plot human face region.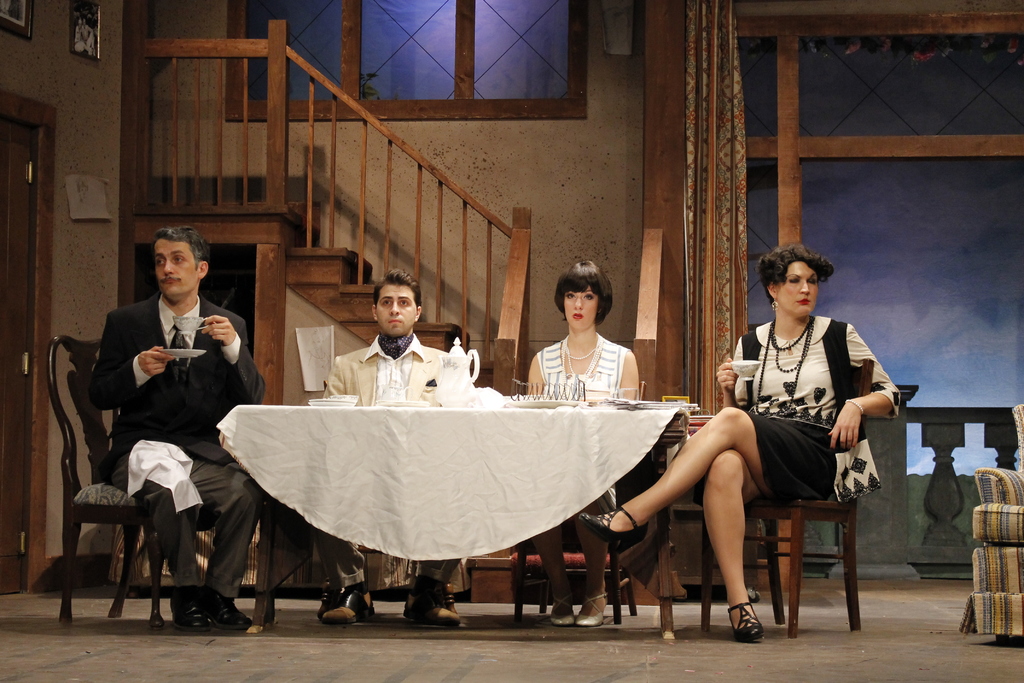
Plotted at (left=565, top=288, right=594, bottom=331).
